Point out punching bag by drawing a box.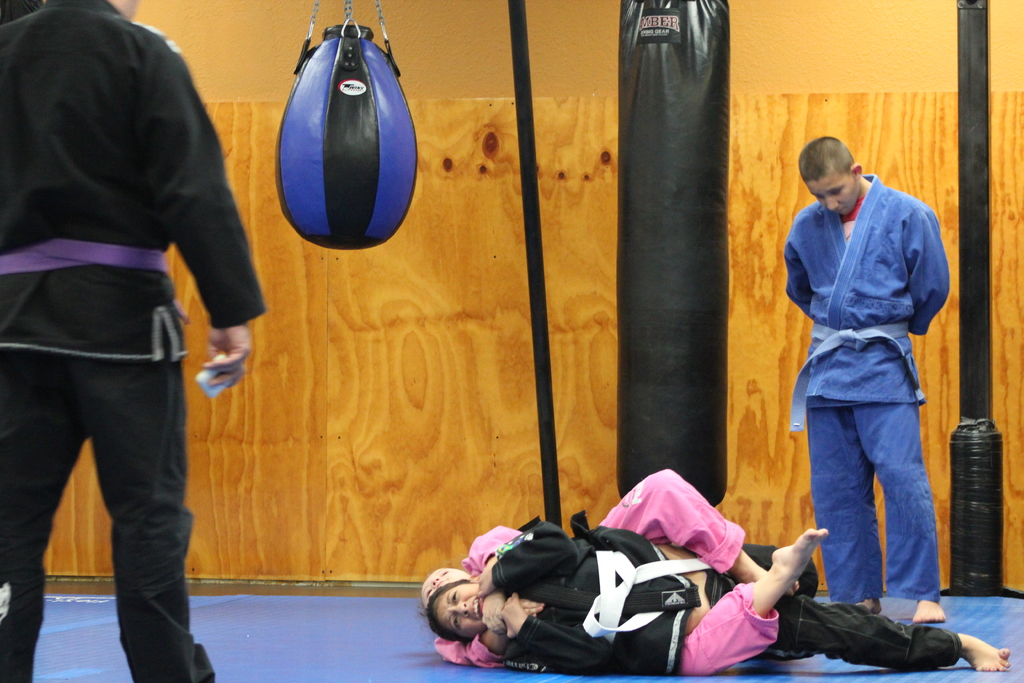
(x1=618, y1=0, x2=728, y2=509).
